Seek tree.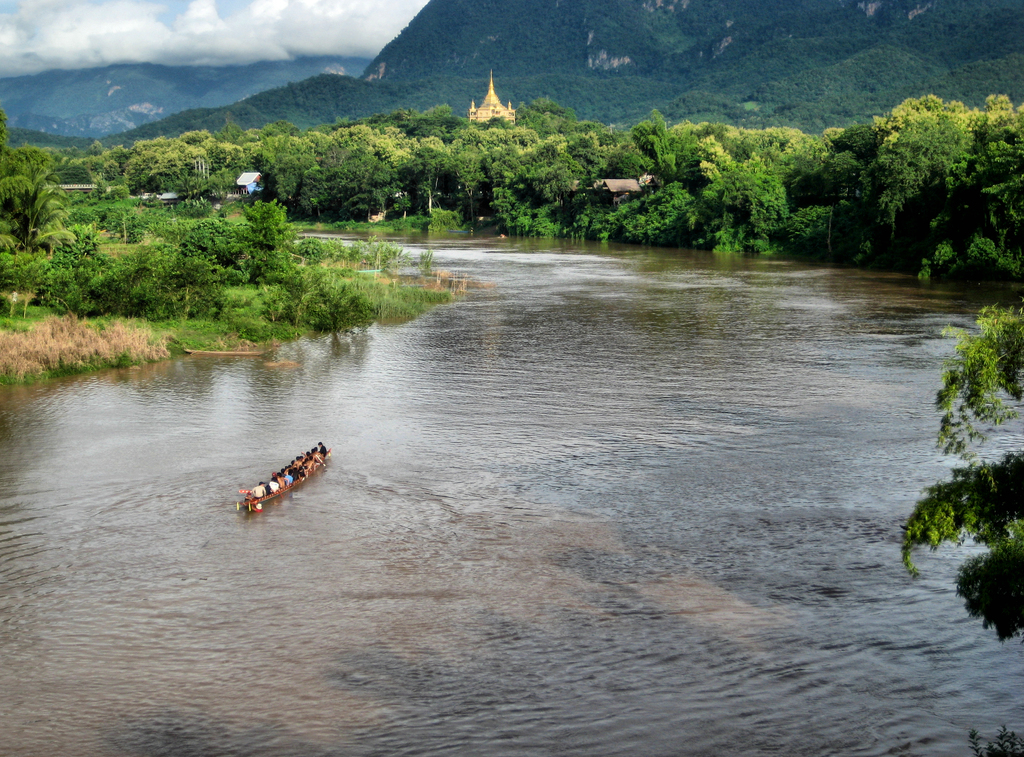
412, 134, 451, 208.
